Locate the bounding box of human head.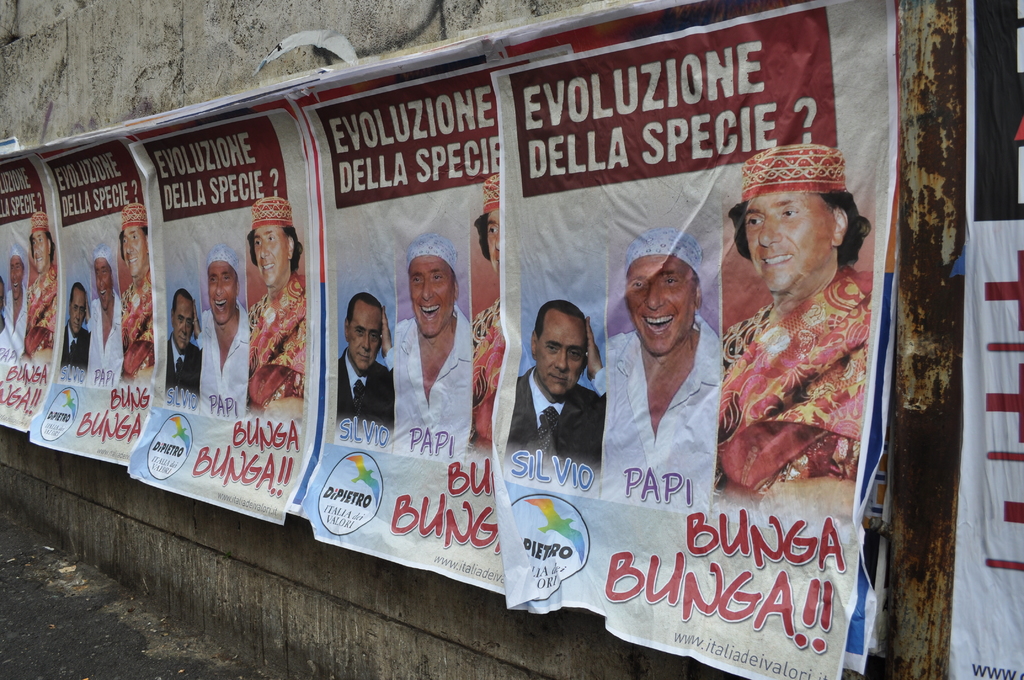
Bounding box: [475, 172, 501, 274].
